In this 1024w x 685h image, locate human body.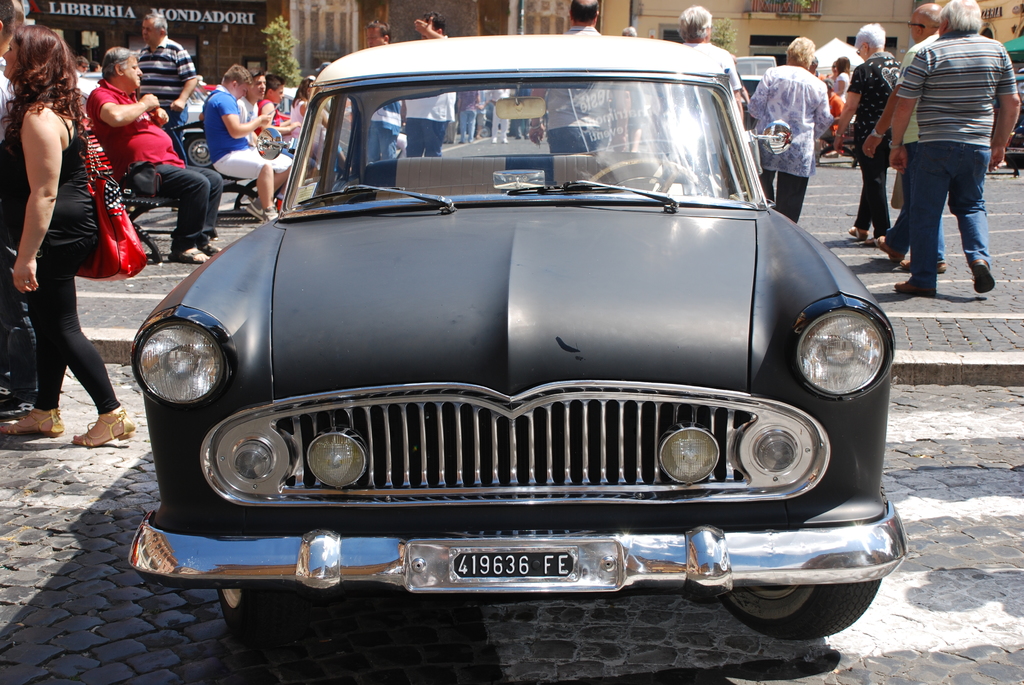
Bounding box: <region>886, 0, 1023, 299</region>.
